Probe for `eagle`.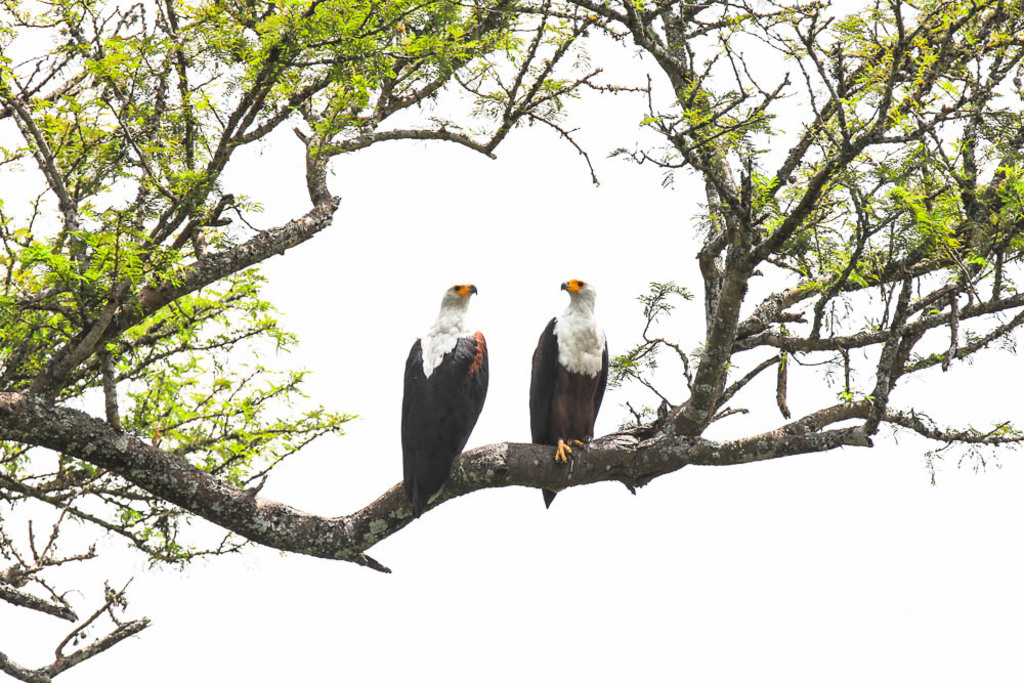
Probe result: locate(528, 273, 611, 511).
